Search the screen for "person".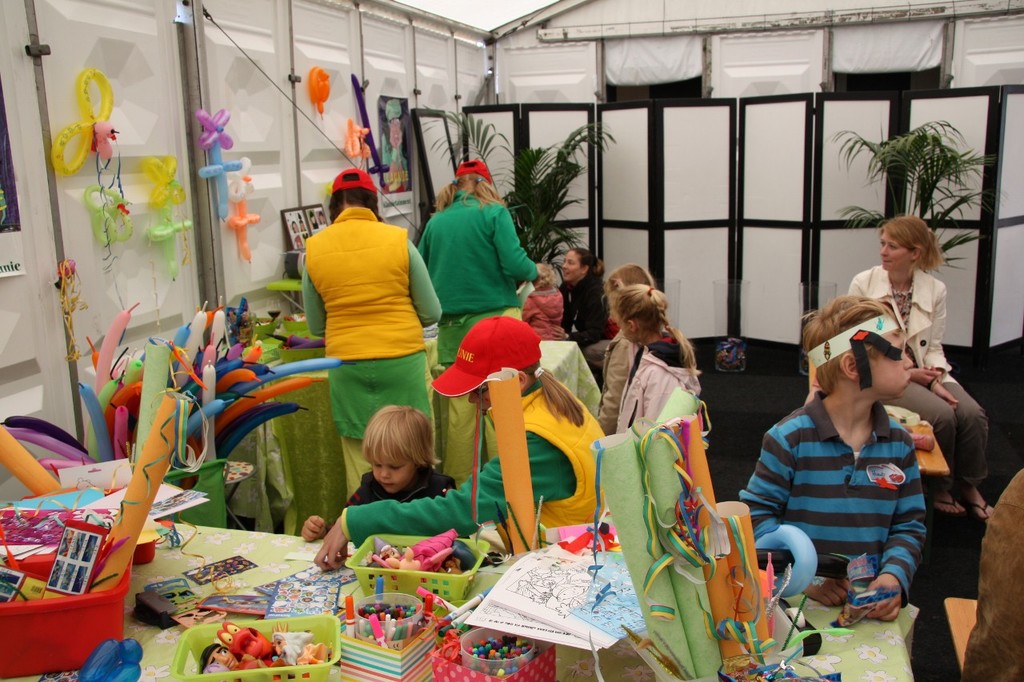
Found at <box>431,153,534,348</box>.
